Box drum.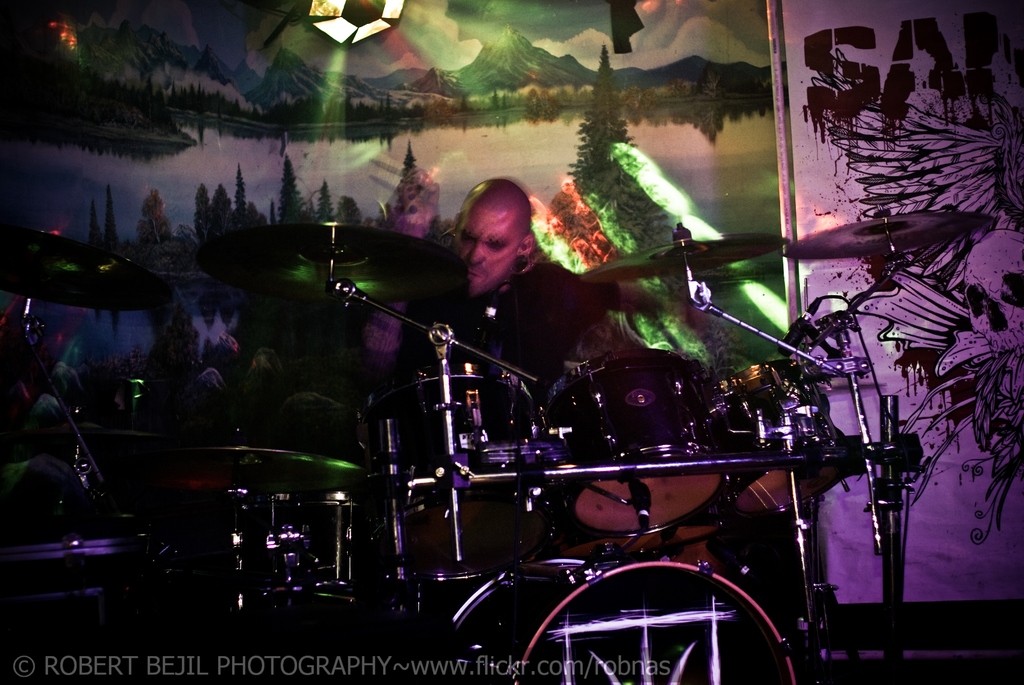
bbox(210, 490, 356, 610).
